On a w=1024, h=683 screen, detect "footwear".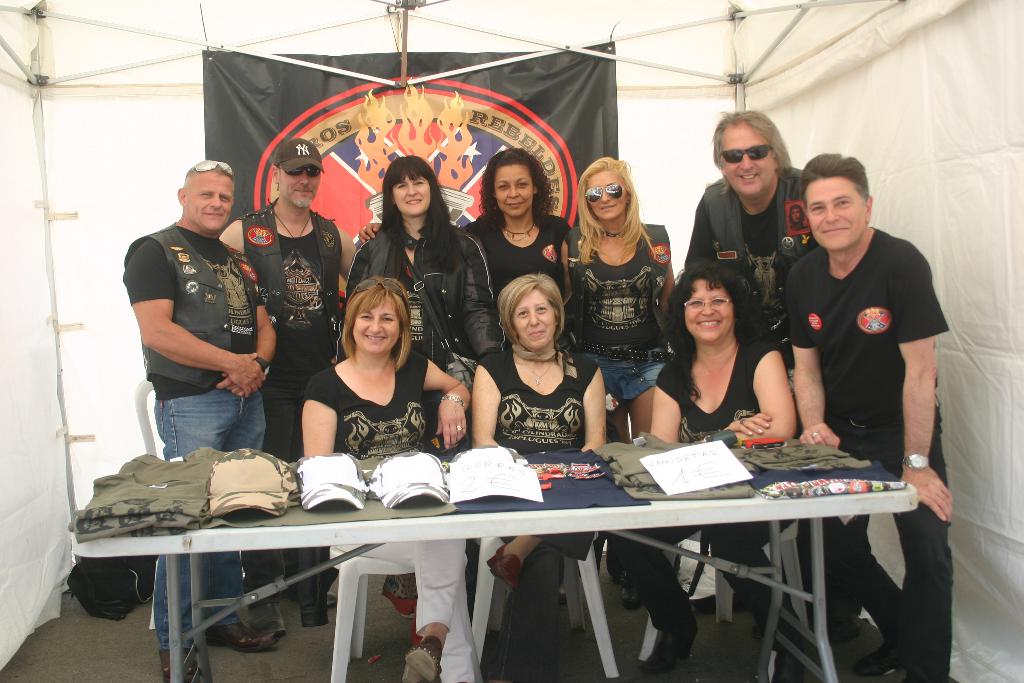
(861, 636, 902, 674).
